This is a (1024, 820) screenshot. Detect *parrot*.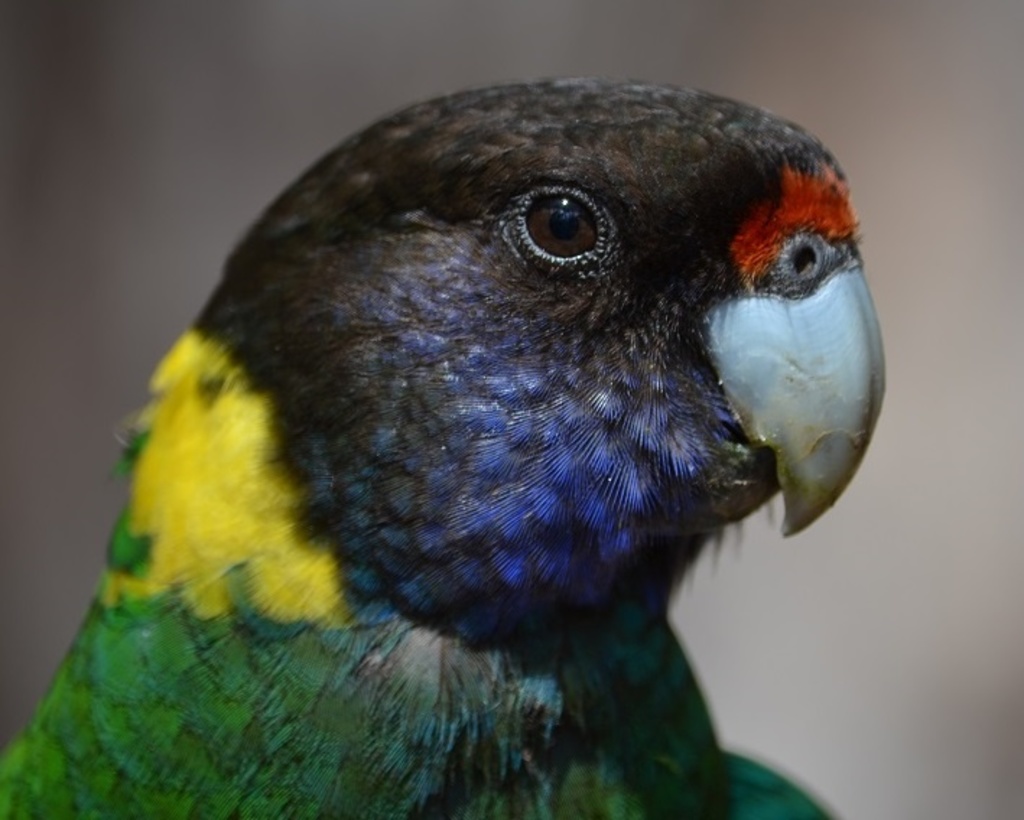
[0,72,891,819].
